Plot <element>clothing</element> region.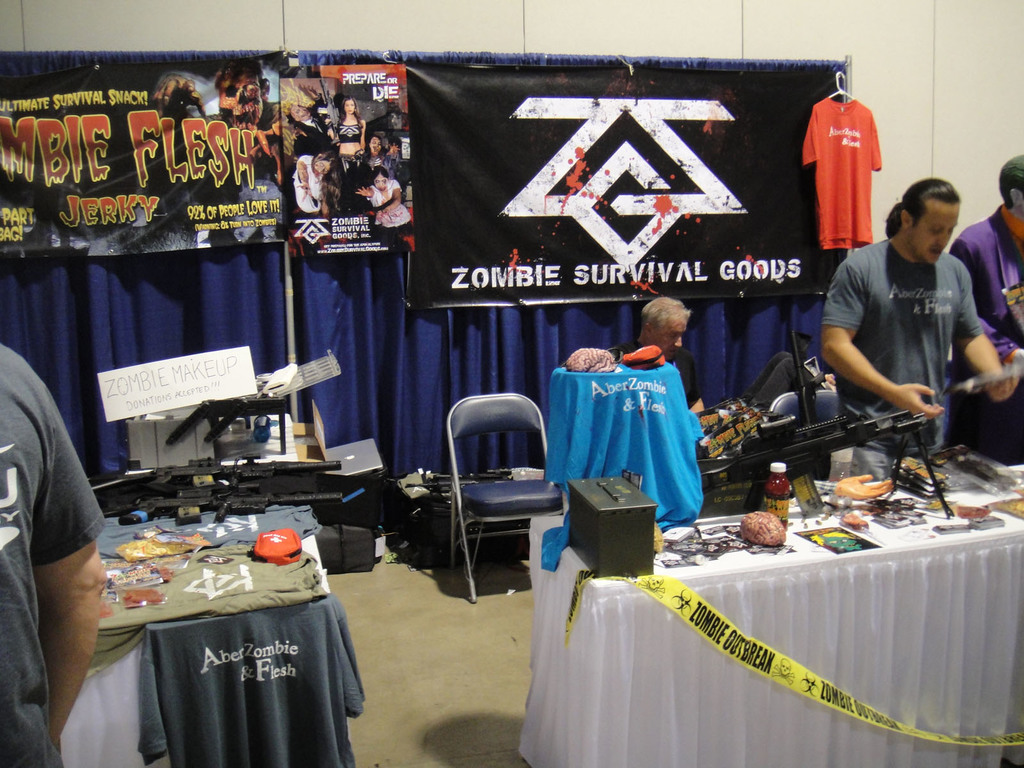
Plotted at select_region(376, 179, 408, 236).
